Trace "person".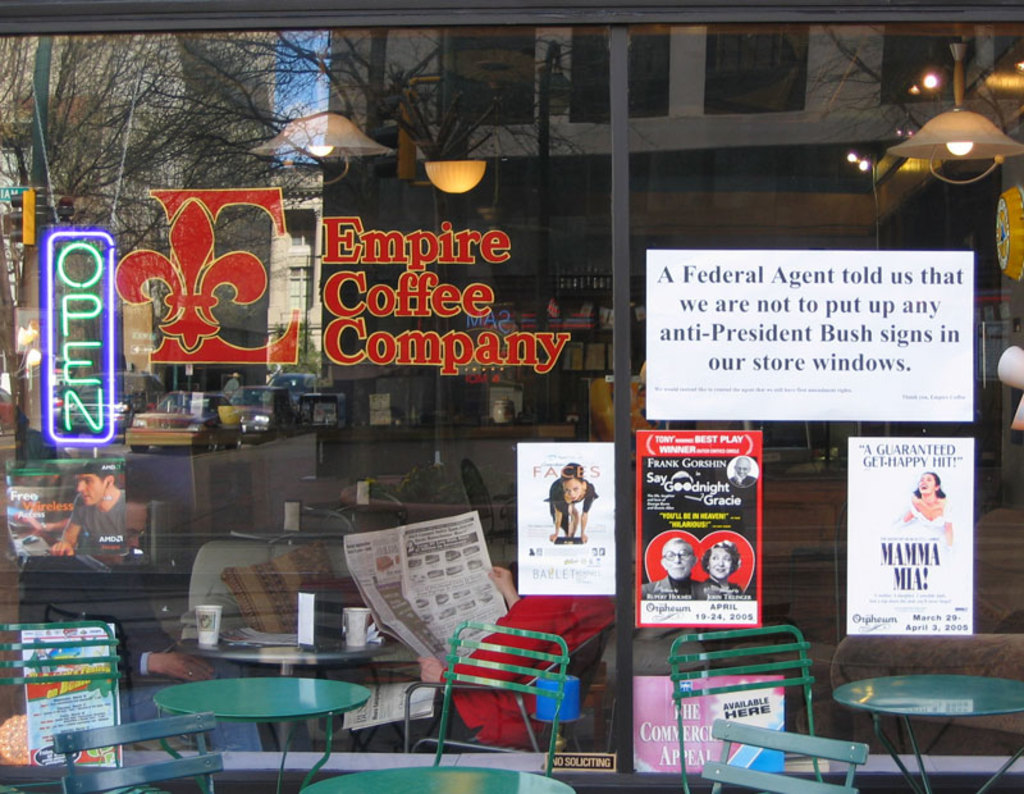
Traced to (50, 465, 141, 552).
